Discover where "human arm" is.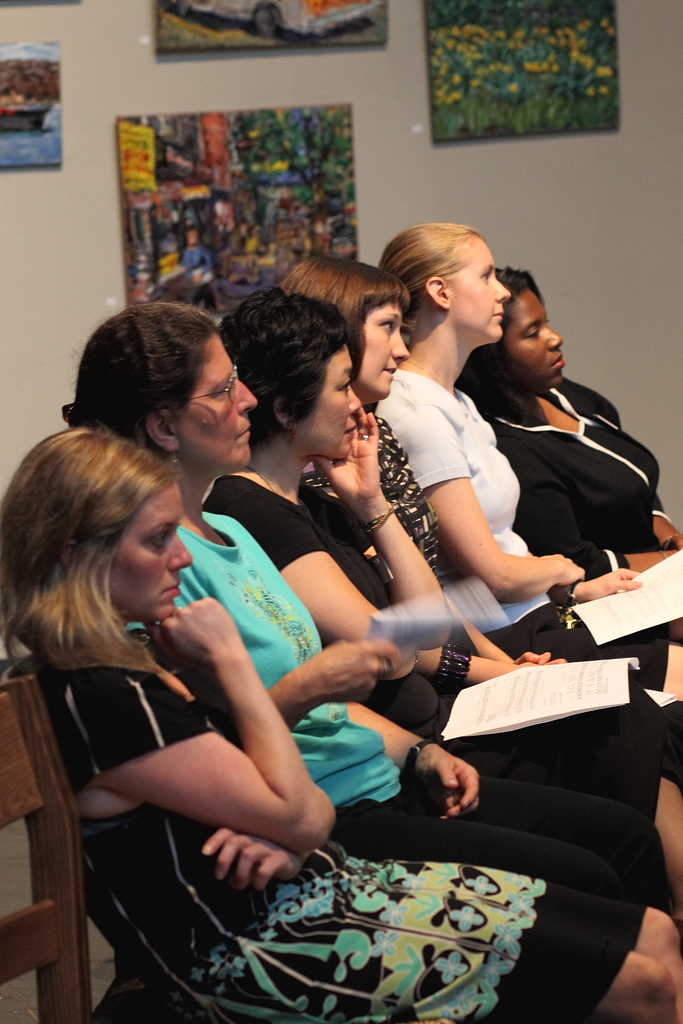
Discovered at 268 627 398 700.
